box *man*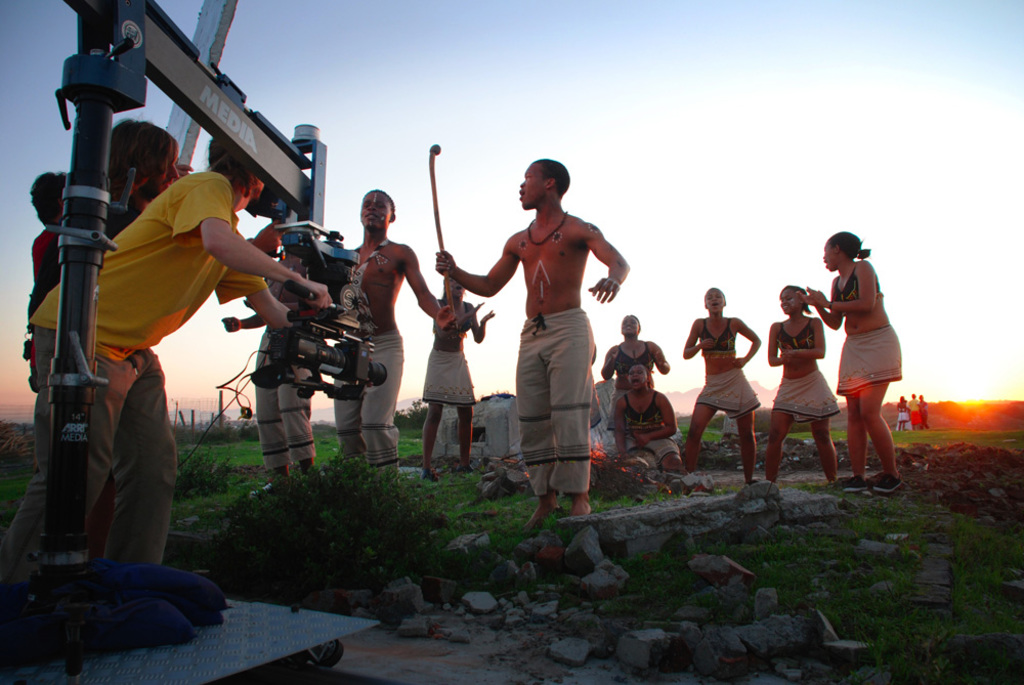
bbox=(331, 188, 455, 485)
